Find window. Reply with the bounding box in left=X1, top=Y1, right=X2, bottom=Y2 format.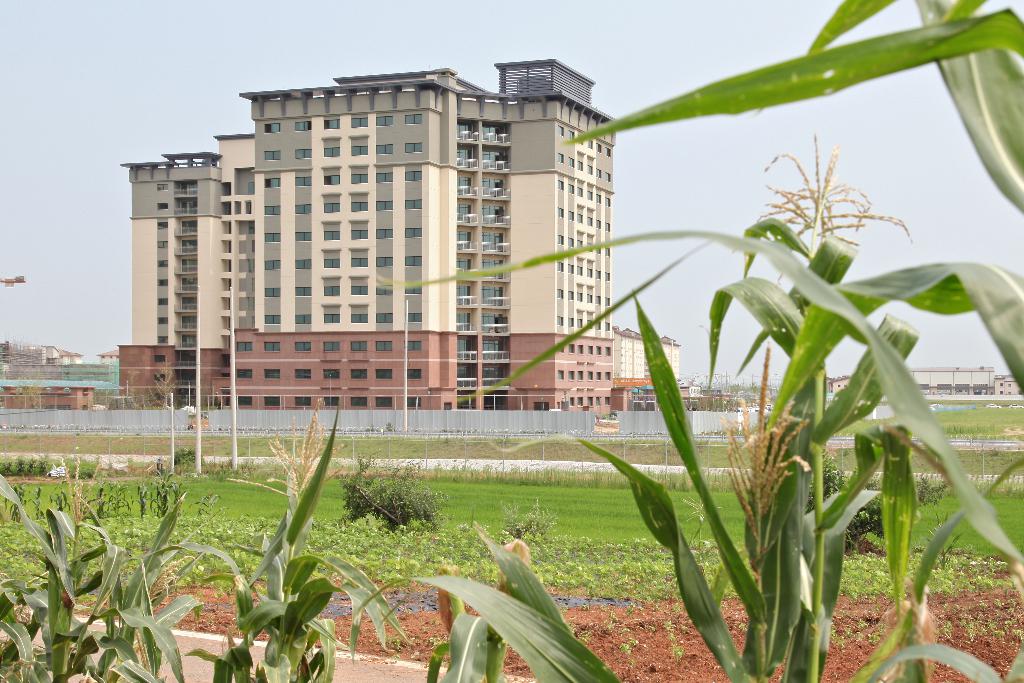
left=321, top=315, right=339, bottom=322.
